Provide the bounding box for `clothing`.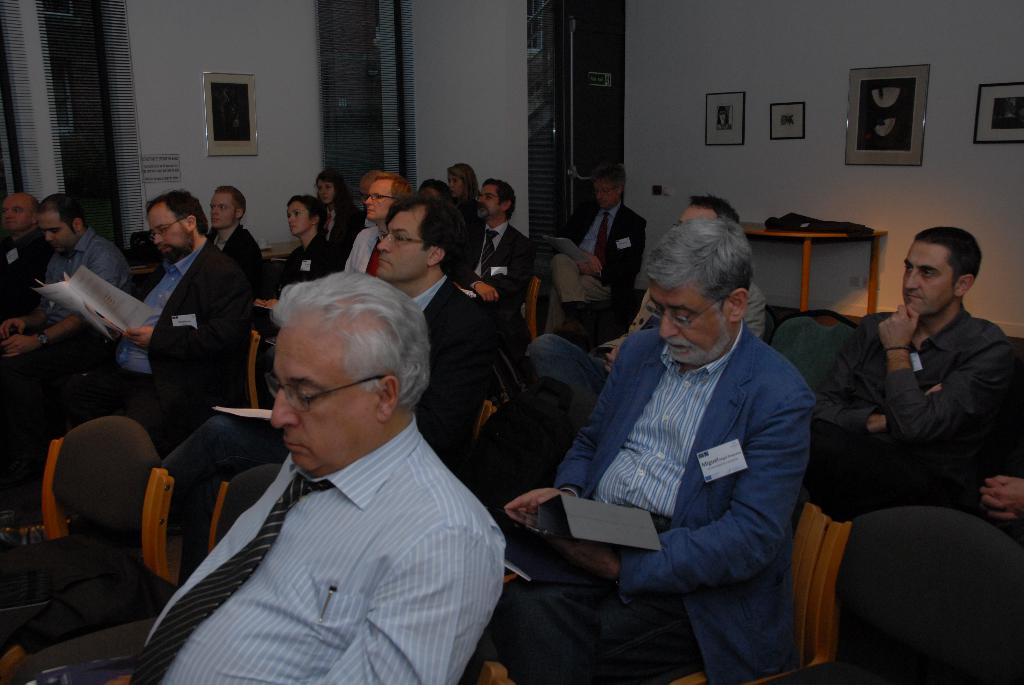
<bbox>812, 310, 1007, 522</bbox>.
